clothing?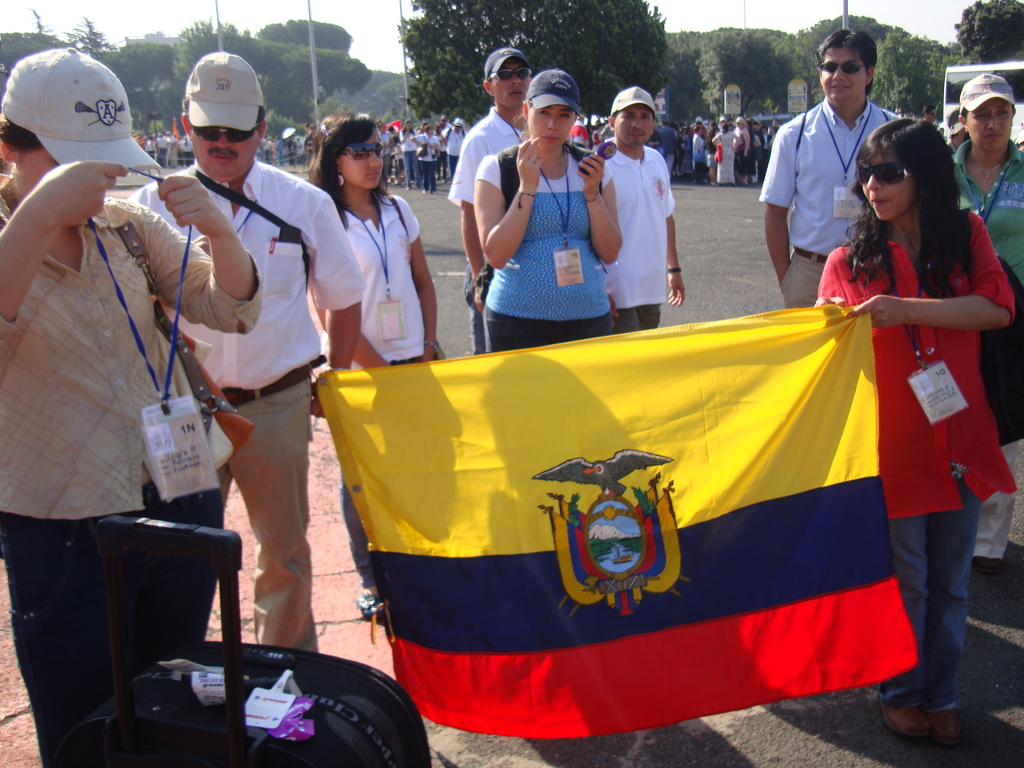
(336, 193, 420, 576)
